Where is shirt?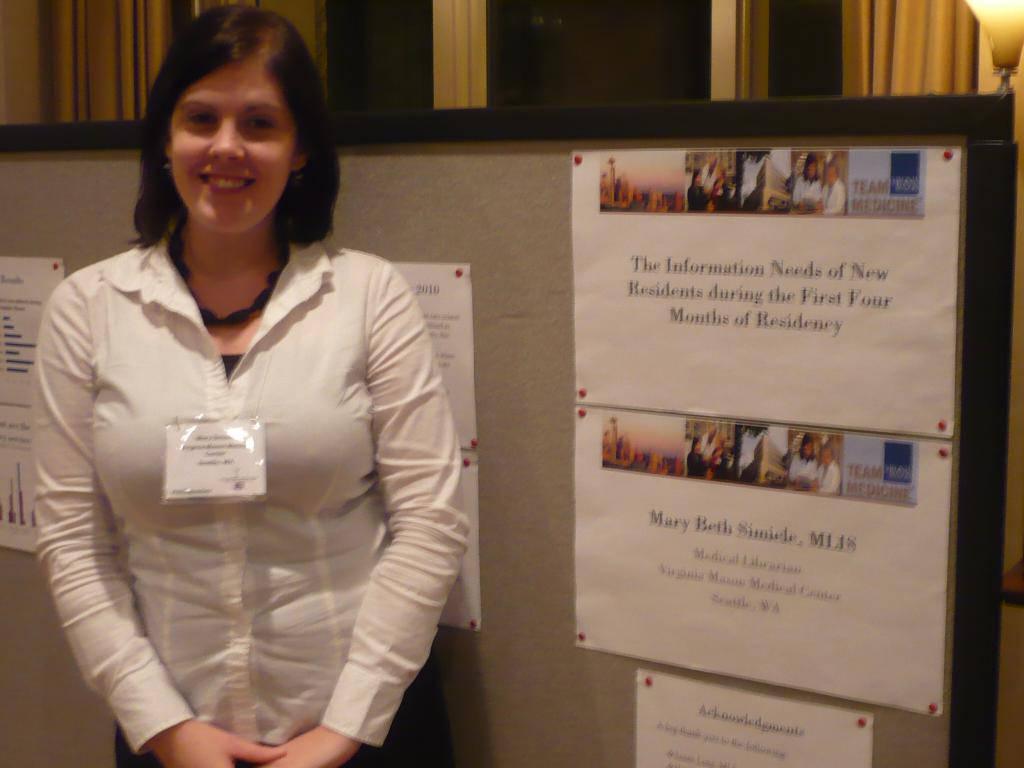
x1=20 y1=199 x2=463 y2=697.
